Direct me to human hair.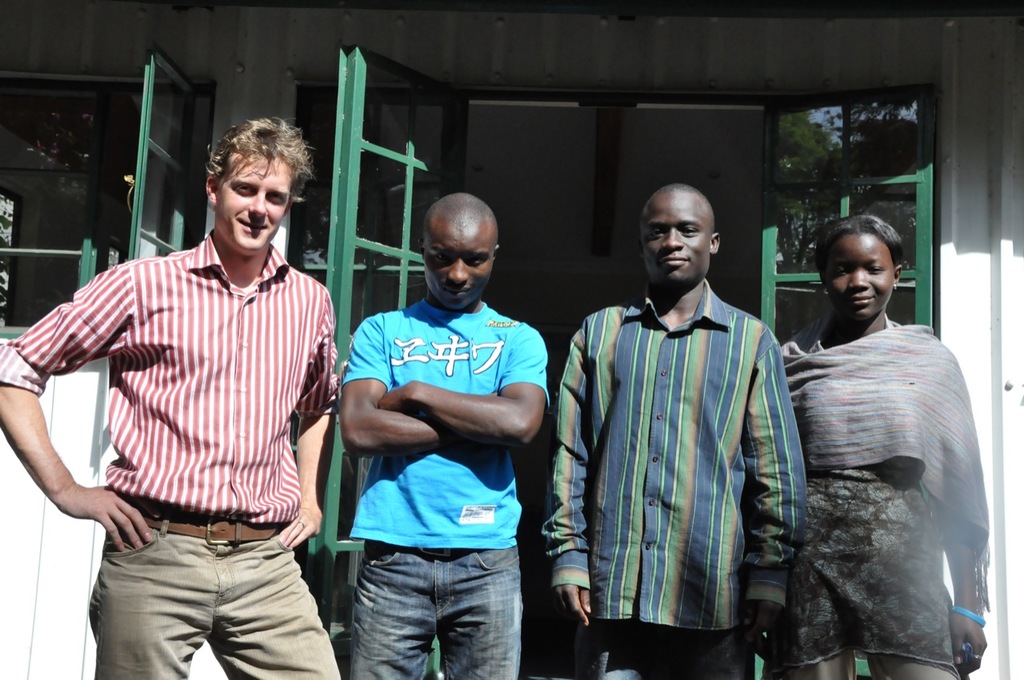
Direction: <box>198,110,314,202</box>.
